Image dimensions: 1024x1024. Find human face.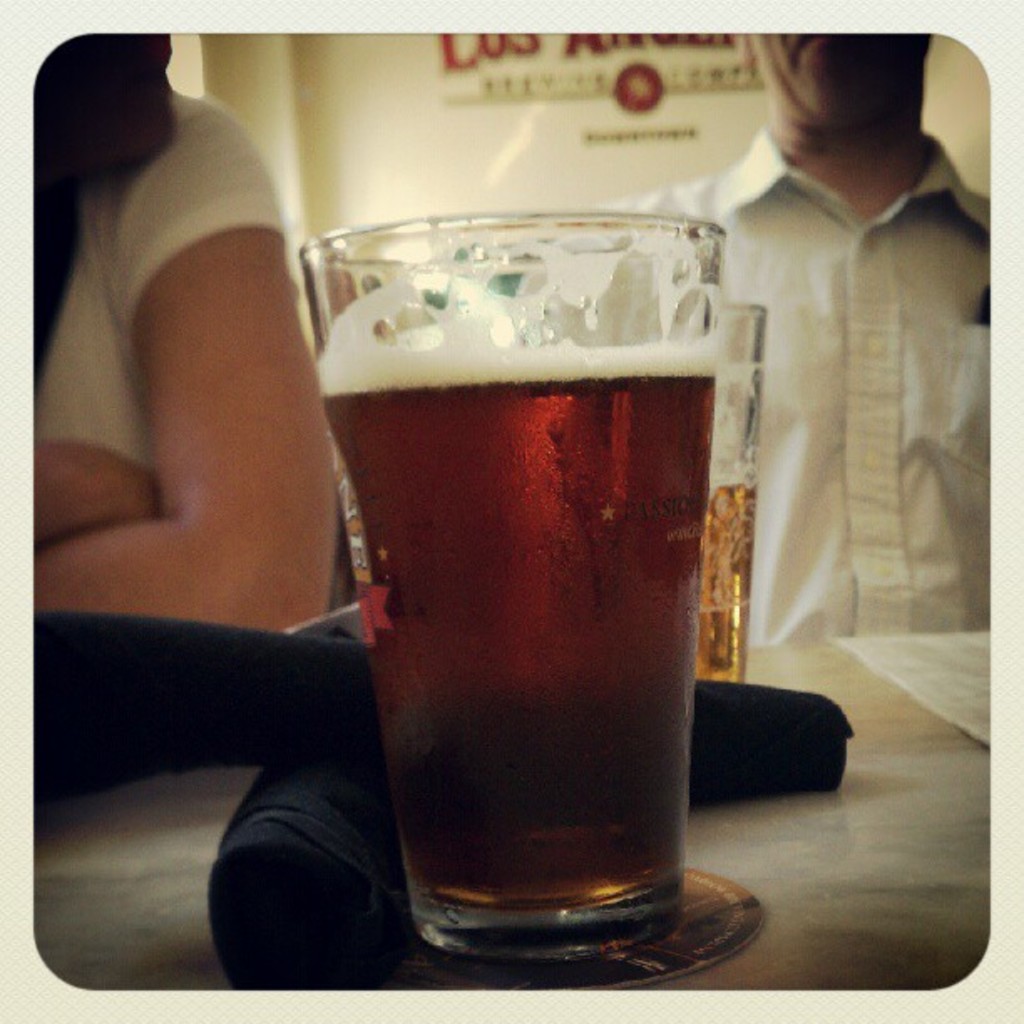
(738,28,930,144).
